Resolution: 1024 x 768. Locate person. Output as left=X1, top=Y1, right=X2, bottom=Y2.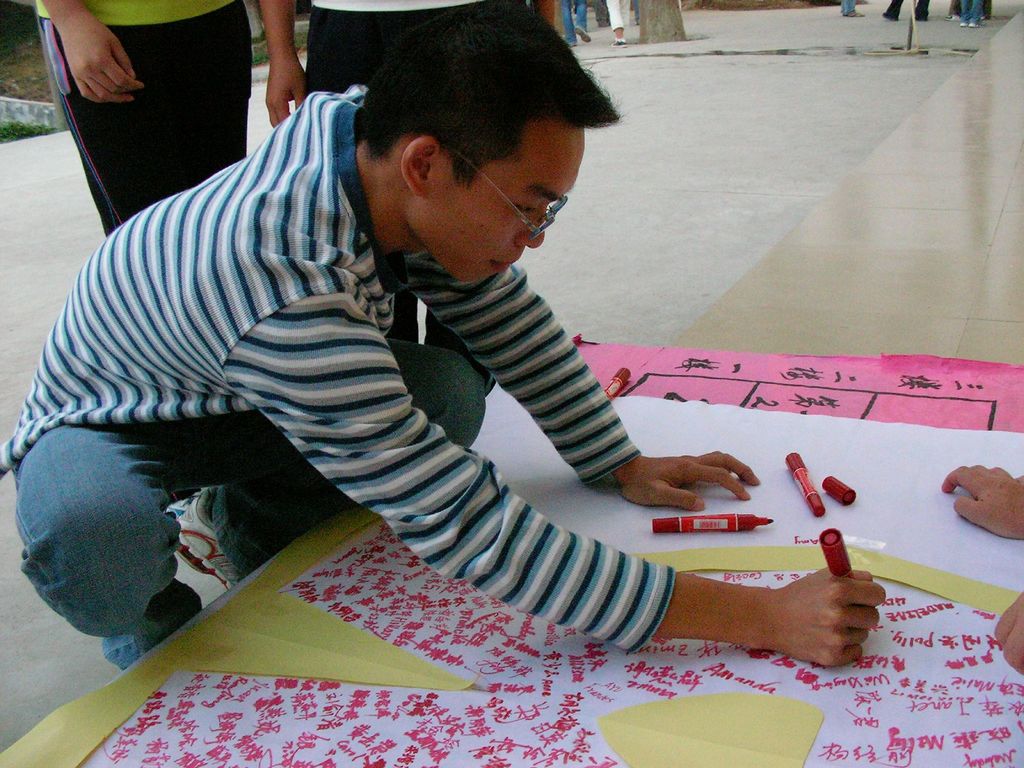
left=957, top=0, right=984, bottom=30.
